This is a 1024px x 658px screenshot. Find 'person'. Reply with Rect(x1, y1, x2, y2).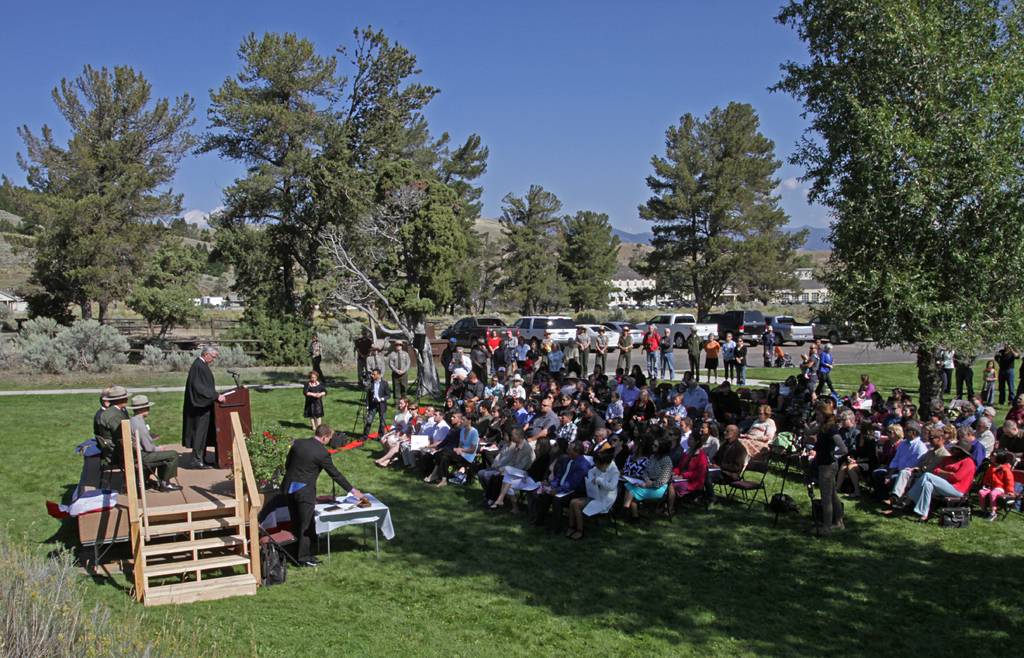
Rect(810, 400, 851, 533).
